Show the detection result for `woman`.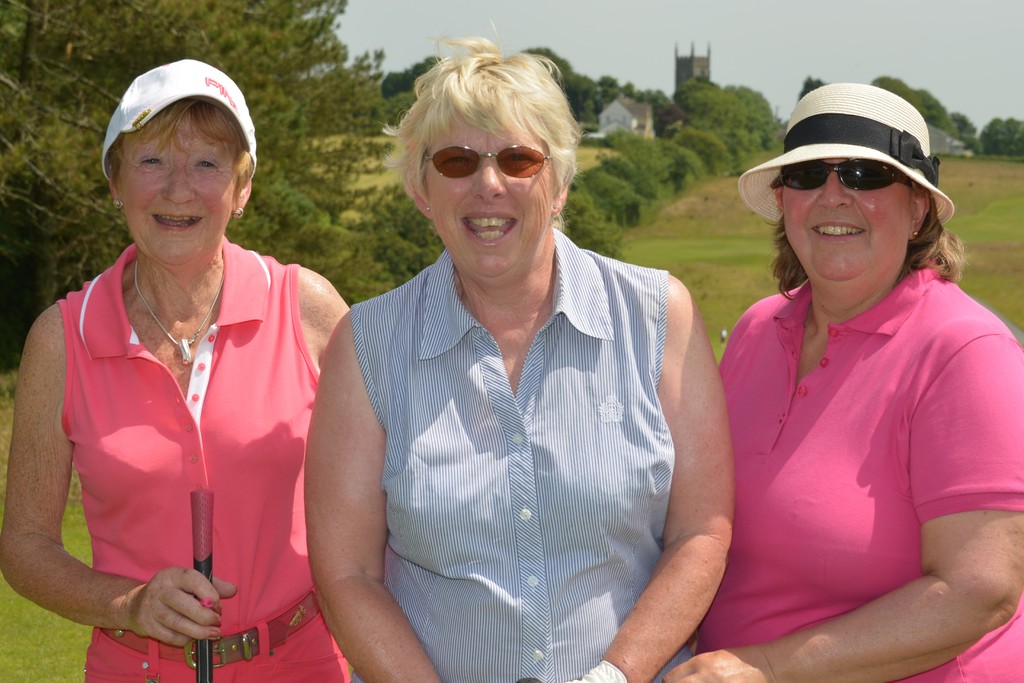
[719, 79, 1023, 682].
